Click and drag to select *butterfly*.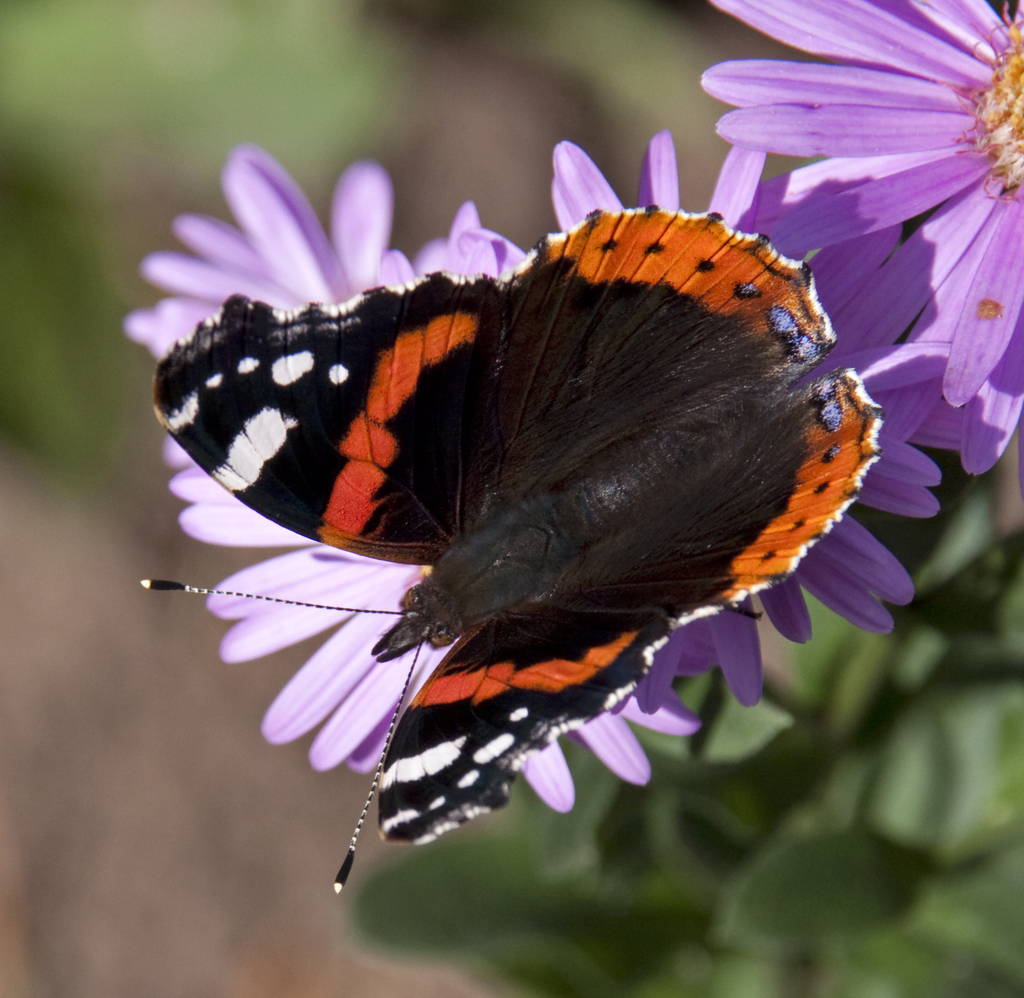
Selection: box=[175, 129, 906, 919].
